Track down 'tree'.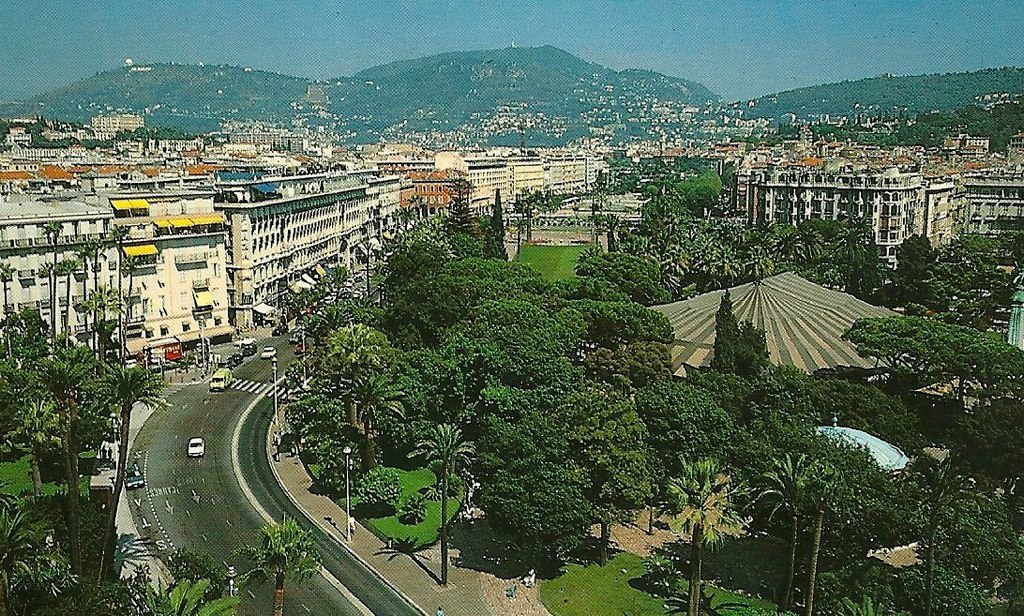
Tracked to l=547, t=192, r=562, b=212.
